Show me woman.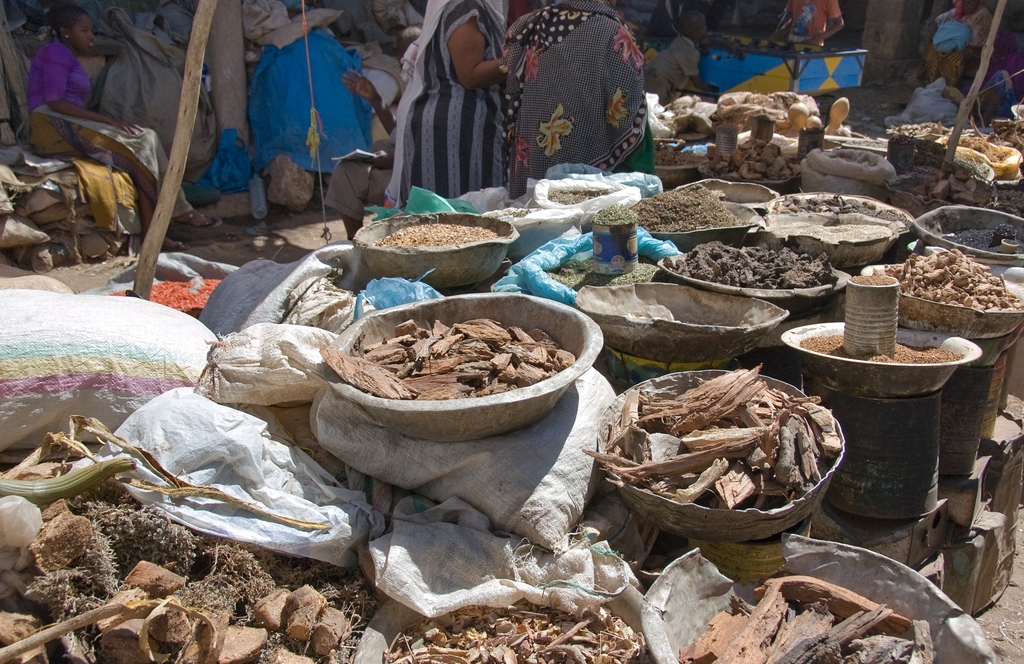
woman is here: [385,0,519,210].
